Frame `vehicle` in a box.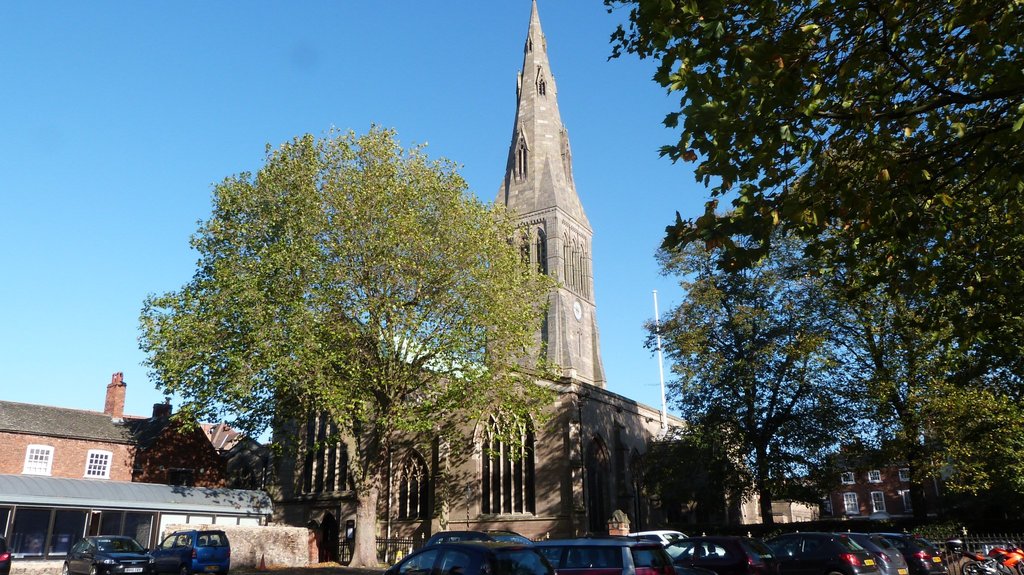
0, 537, 13, 574.
